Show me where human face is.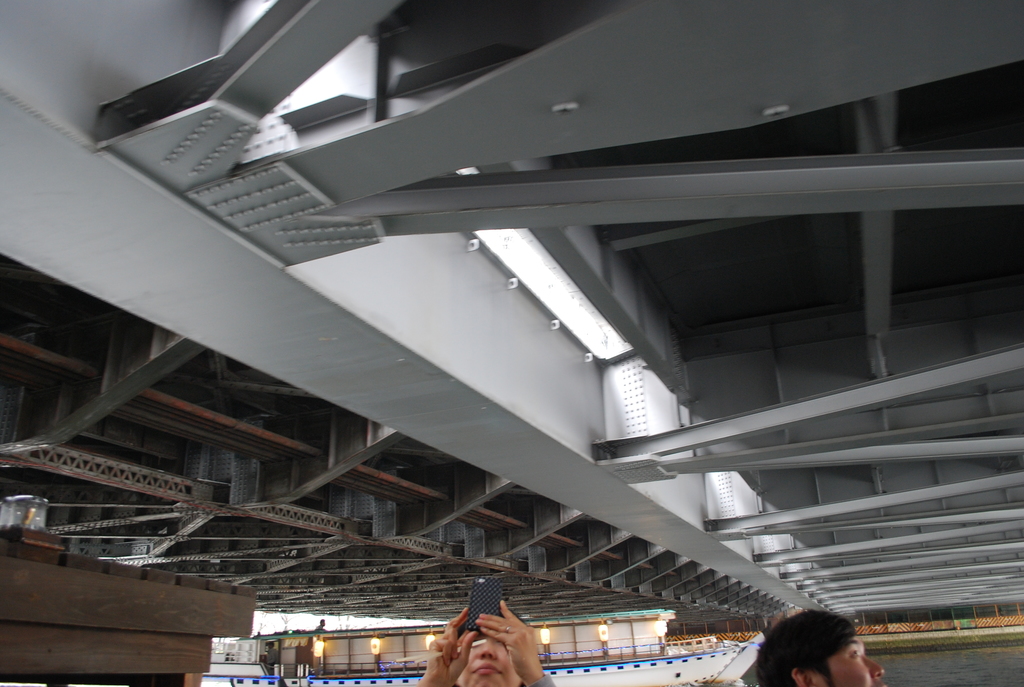
human face is at crop(456, 628, 519, 684).
